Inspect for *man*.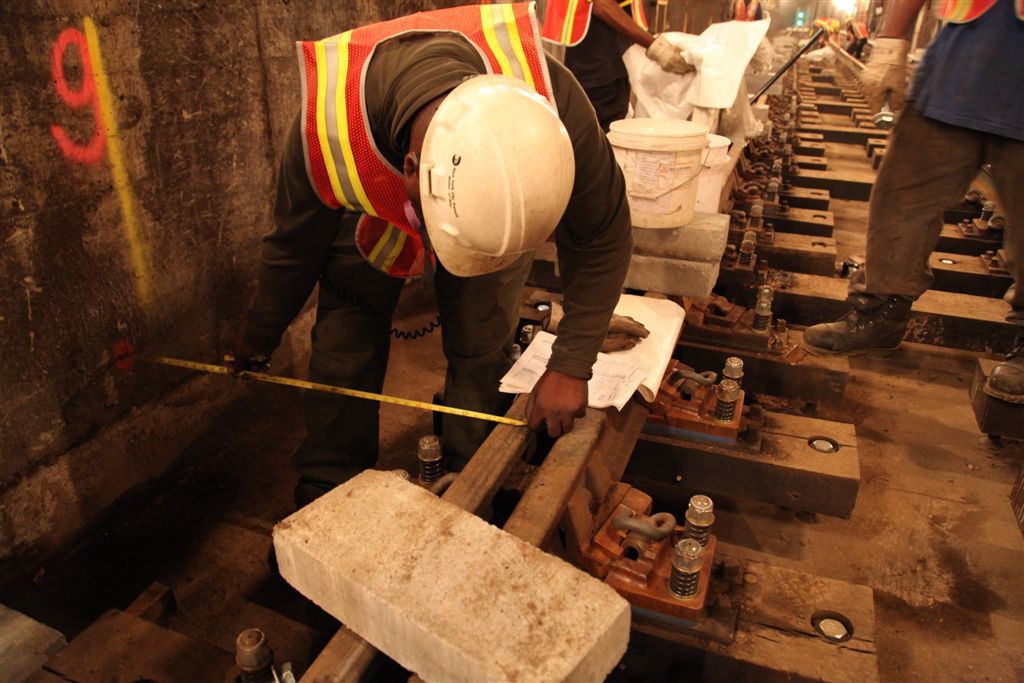
Inspection: bbox=[837, 6, 1023, 357].
